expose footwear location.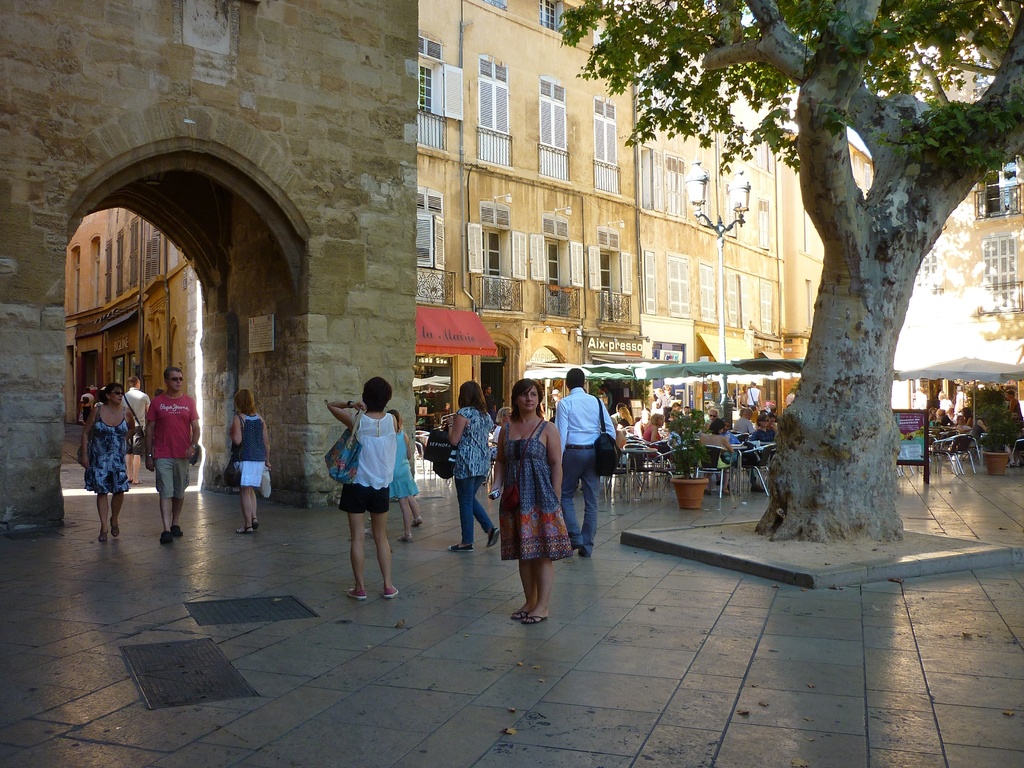
Exposed at Rect(579, 548, 593, 557).
